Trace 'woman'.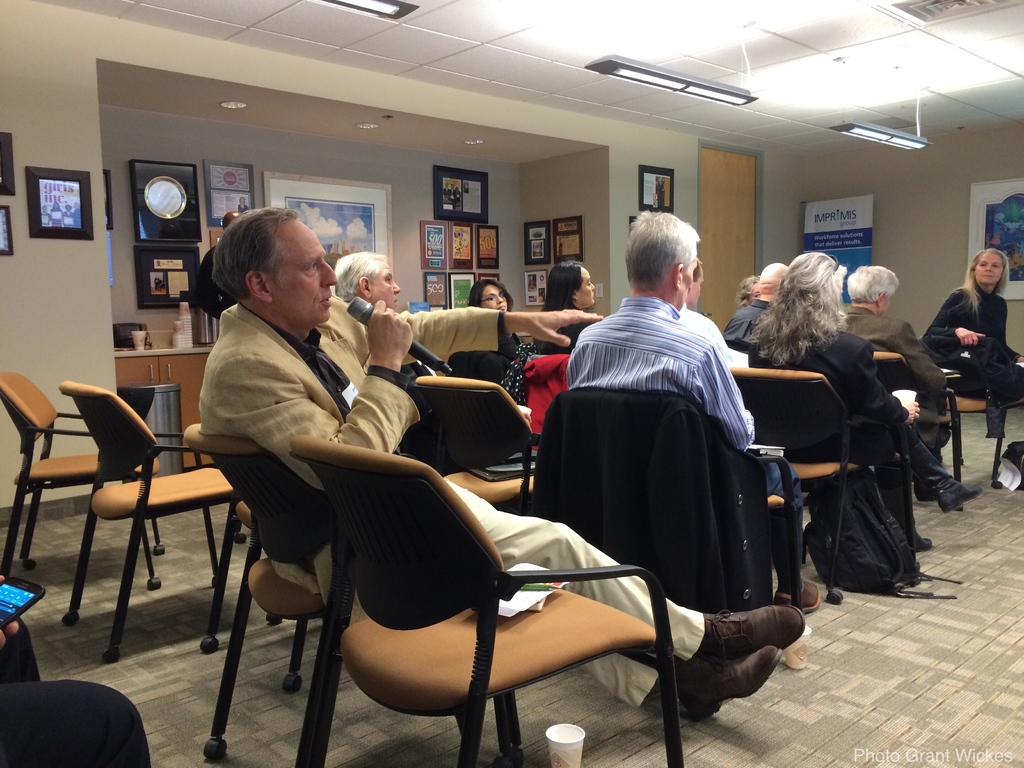
Traced to box=[525, 259, 617, 351].
